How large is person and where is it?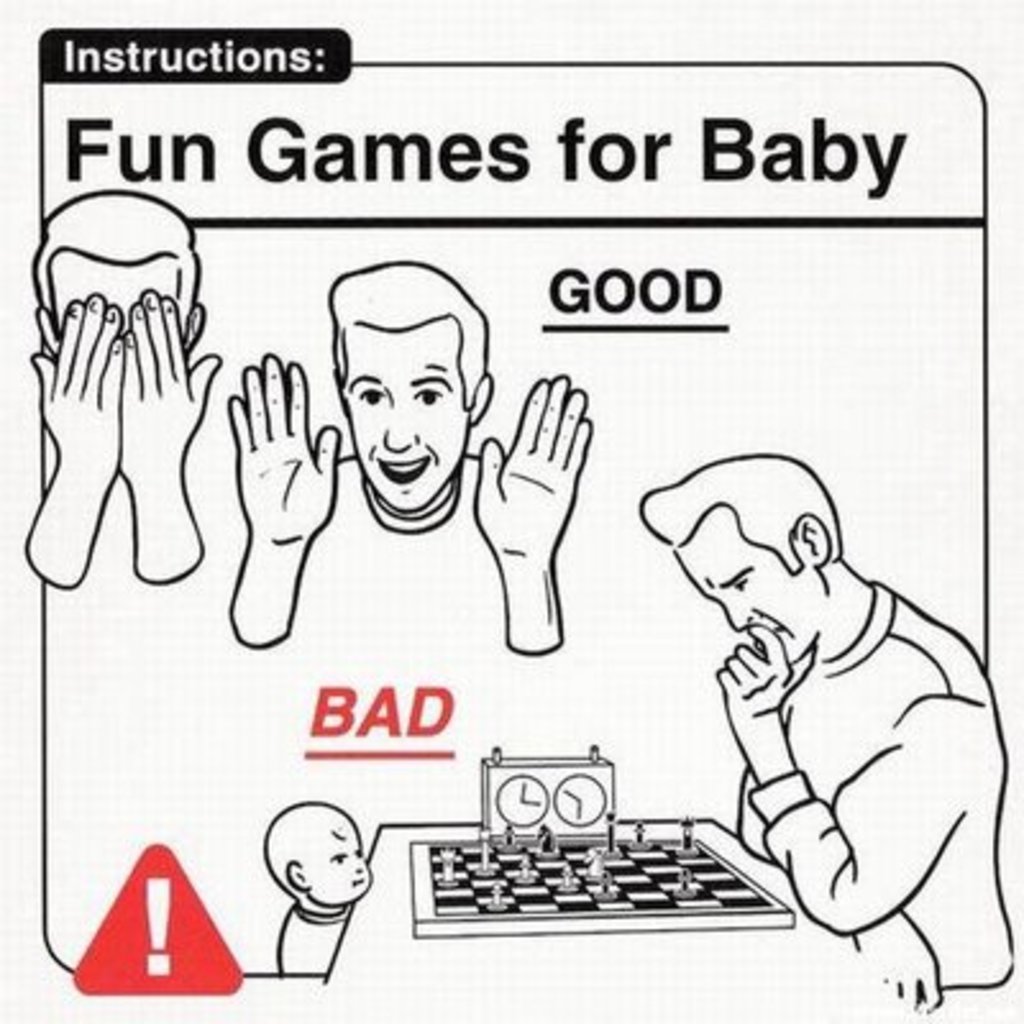
Bounding box: region(230, 259, 614, 671).
